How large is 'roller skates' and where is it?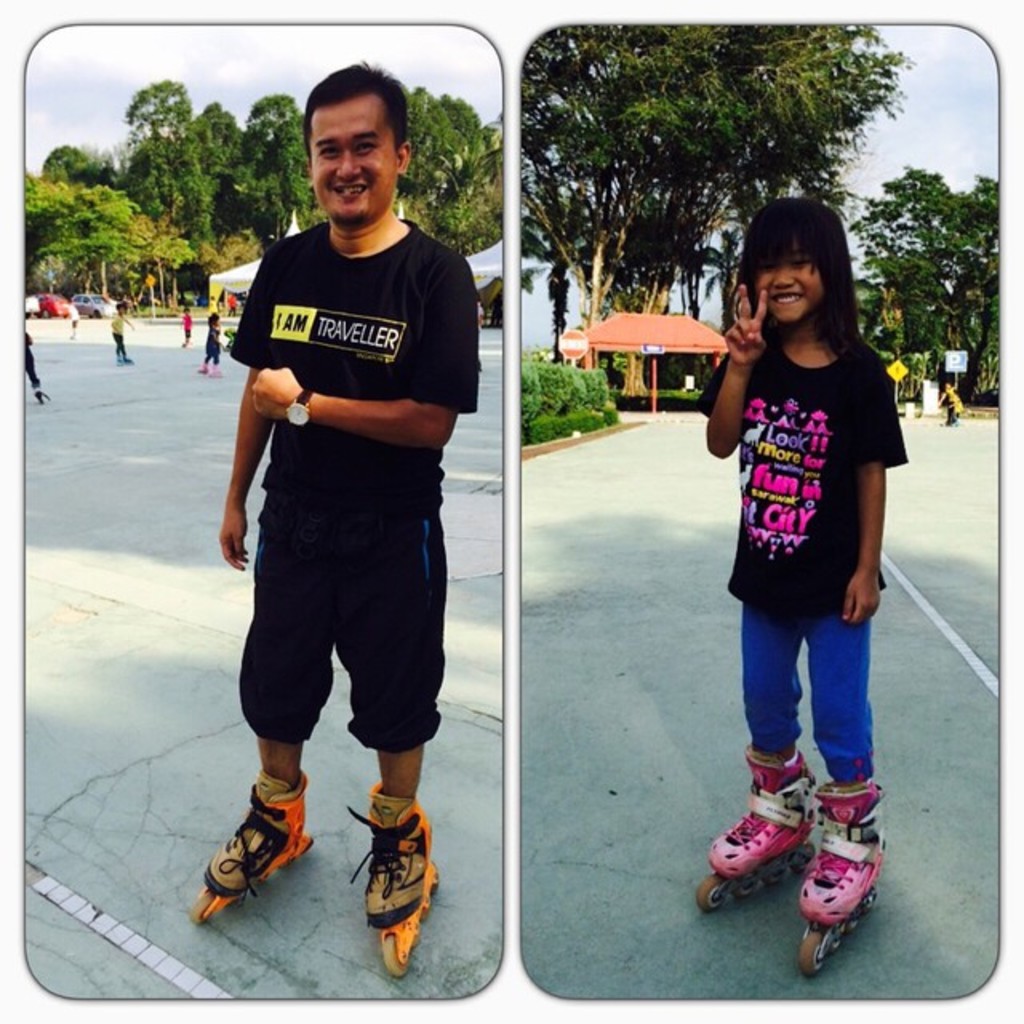
Bounding box: box(190, 770, 317, 930).
